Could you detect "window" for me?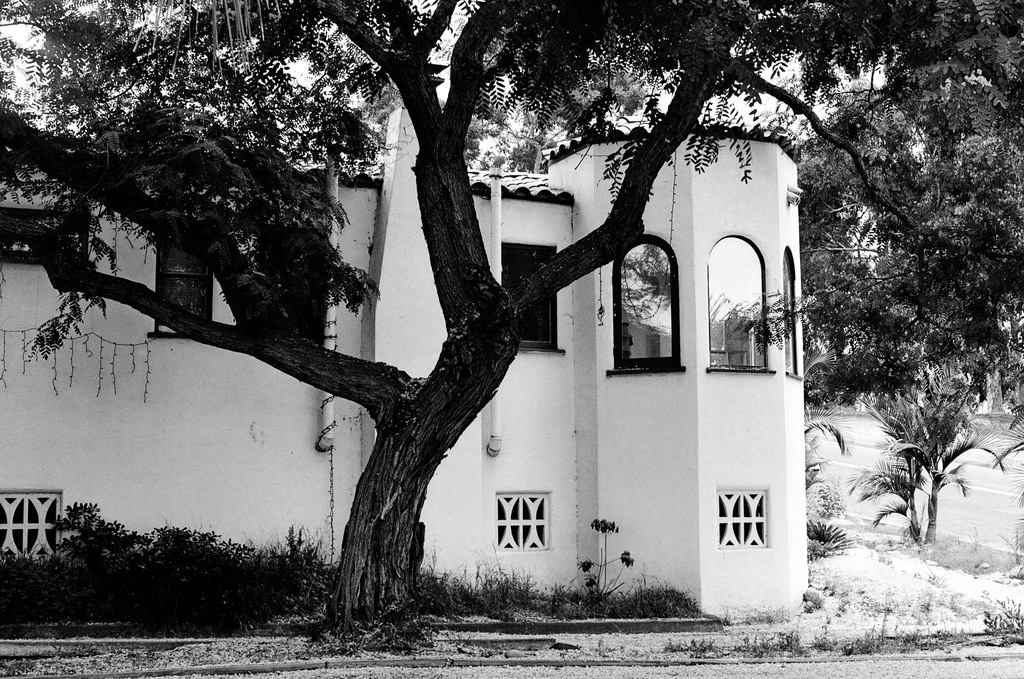
Detection result: [499,494,547,552].
